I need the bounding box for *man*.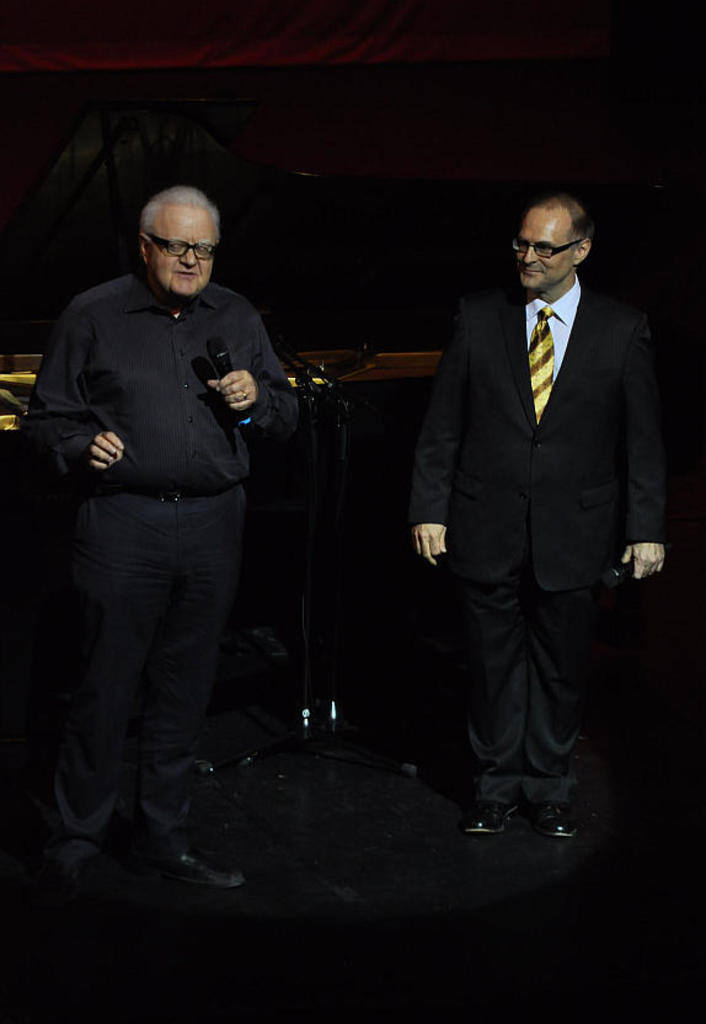
Here it is: (left=413, top=206, right=665, bottom=831).
